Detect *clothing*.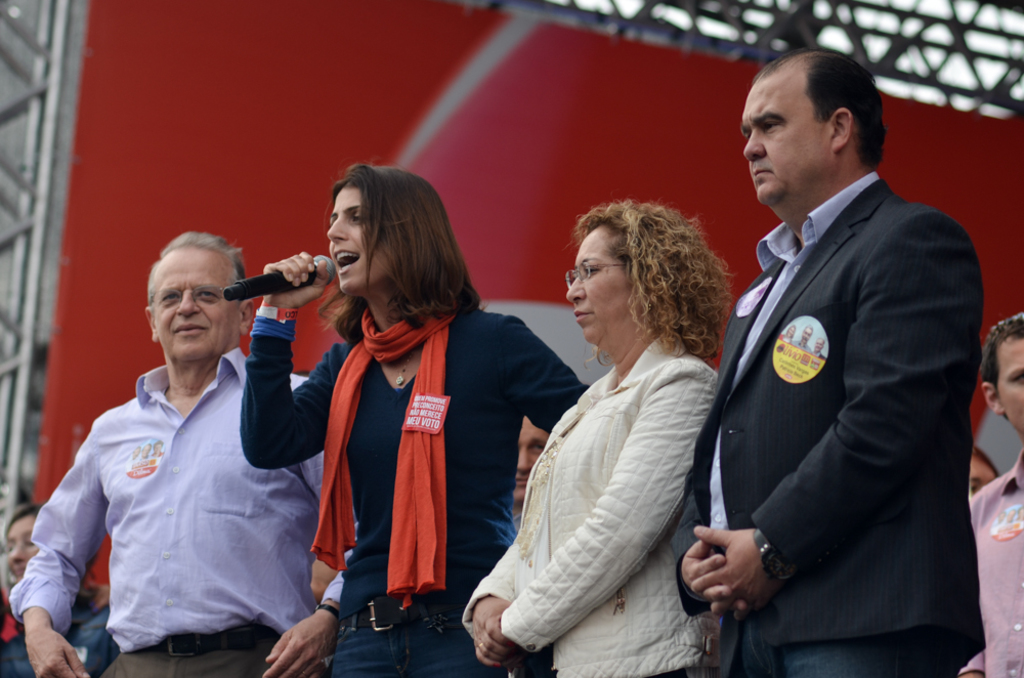
Detected at l=240, t=306, r=589, b=677.
